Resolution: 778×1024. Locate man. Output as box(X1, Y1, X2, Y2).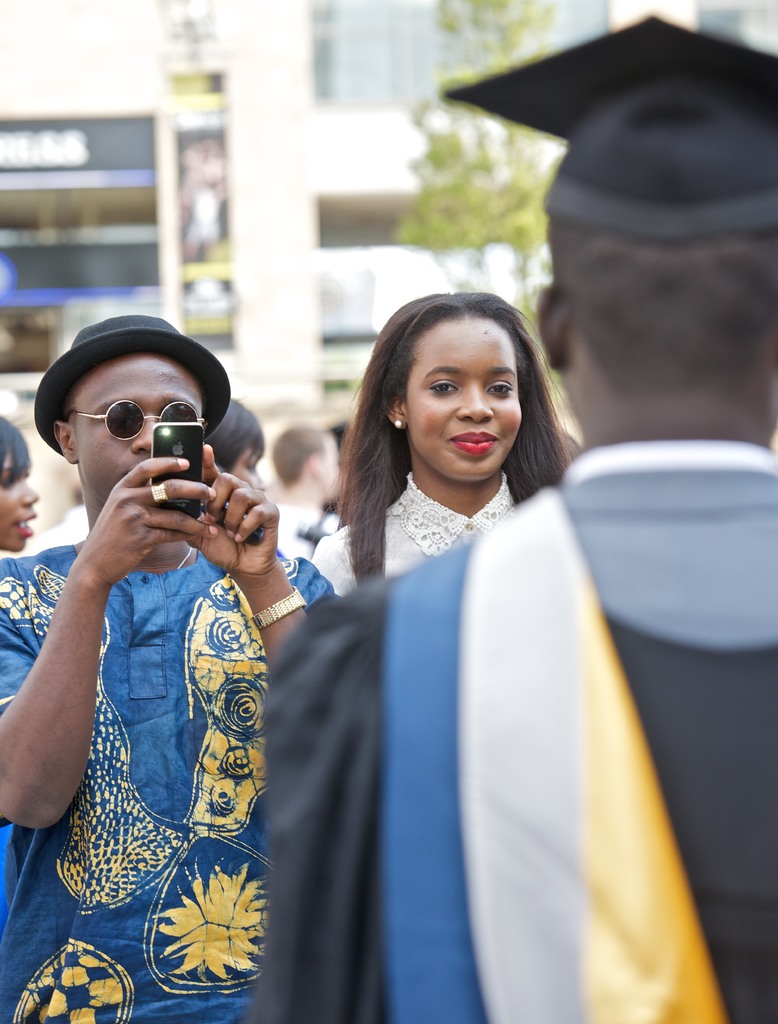
box(14, 260, 373, 1016).
